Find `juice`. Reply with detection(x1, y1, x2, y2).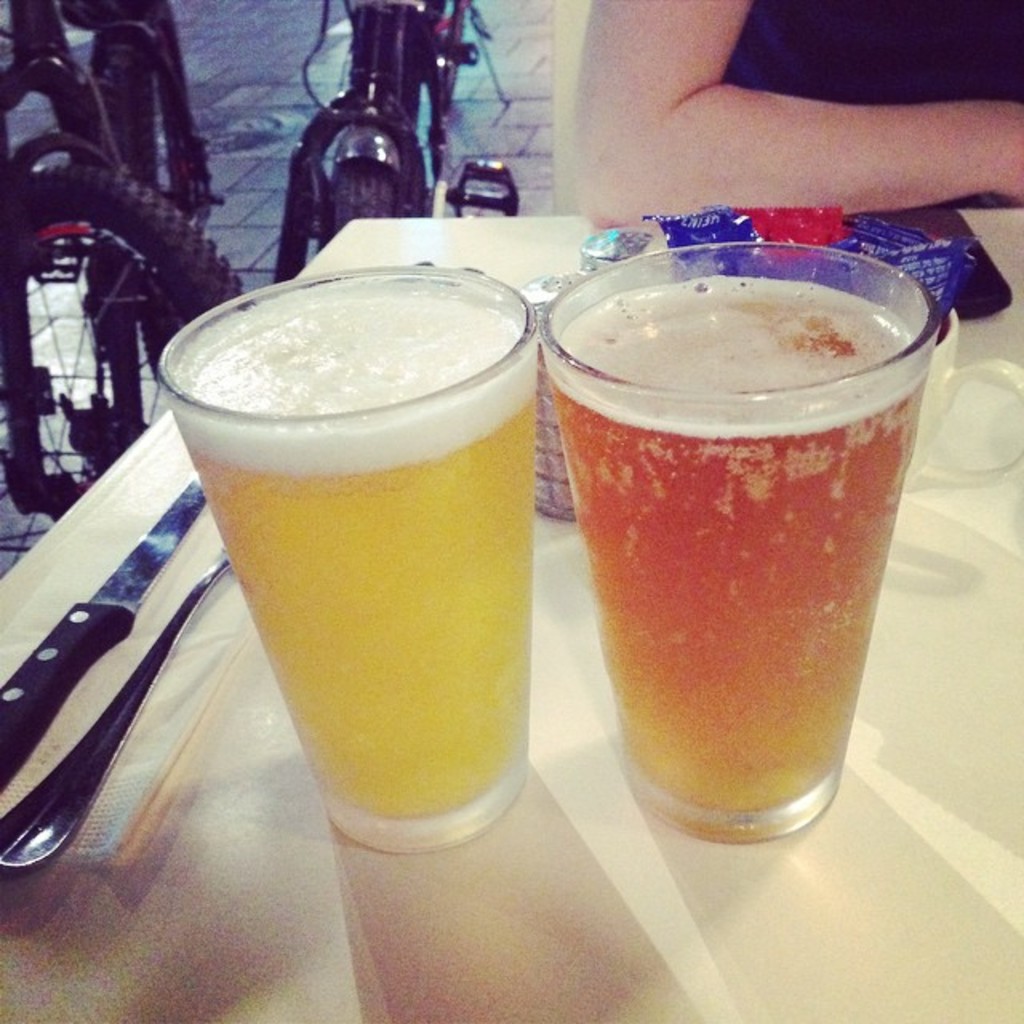
detection(544, 277, 941, 802).
